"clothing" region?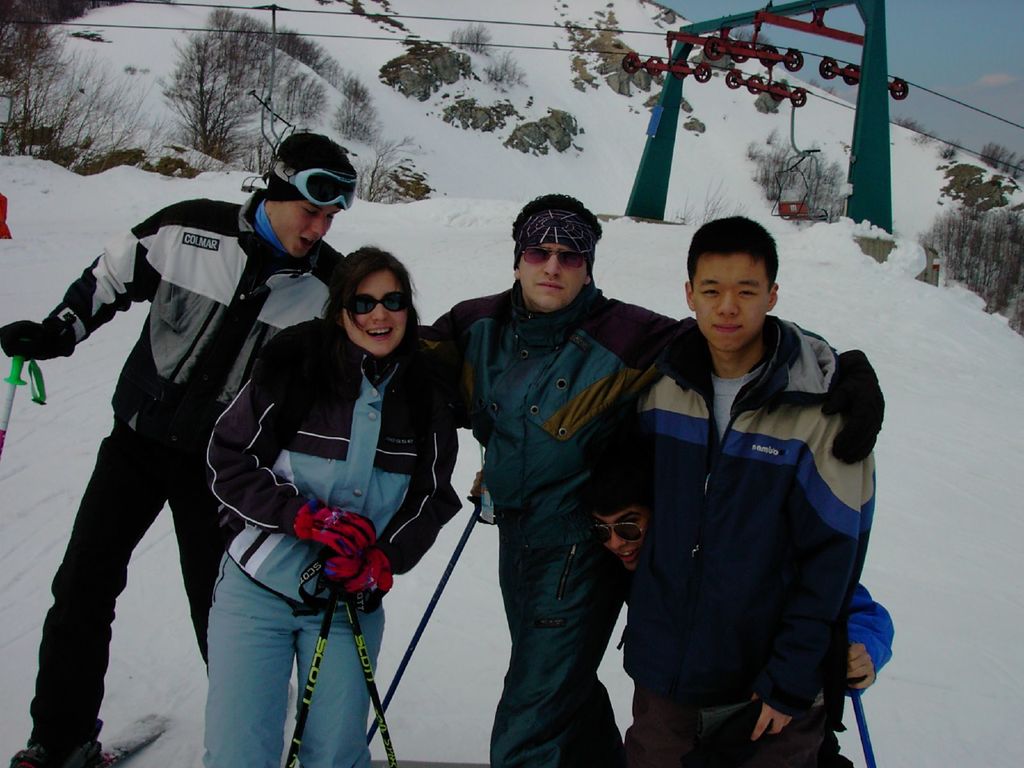
[x1=604, y1=507, x2=897, y2=666]
